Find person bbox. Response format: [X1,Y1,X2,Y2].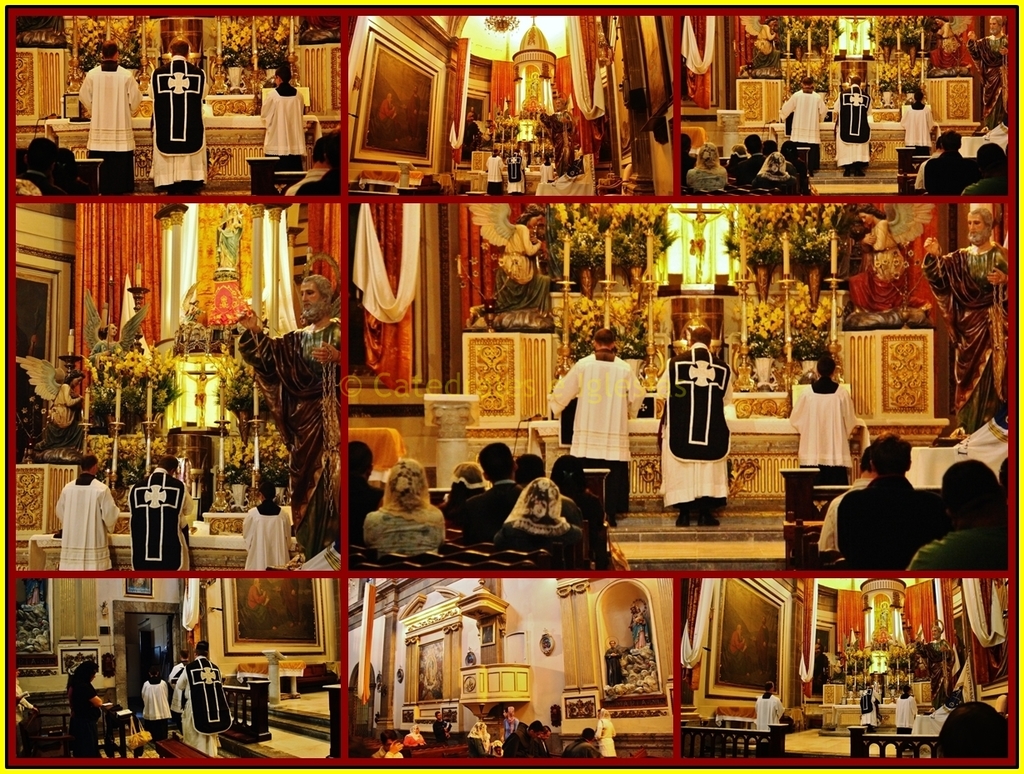
[517,449,546,491].
